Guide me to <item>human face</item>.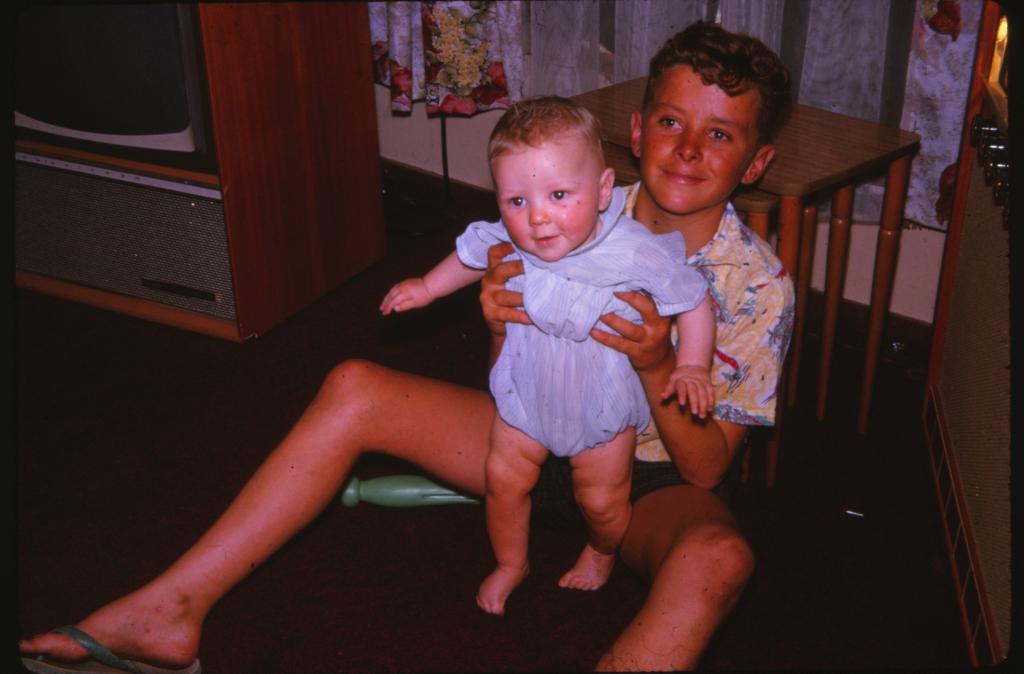
Guidance: bbox(641, 58, 760, 216).
